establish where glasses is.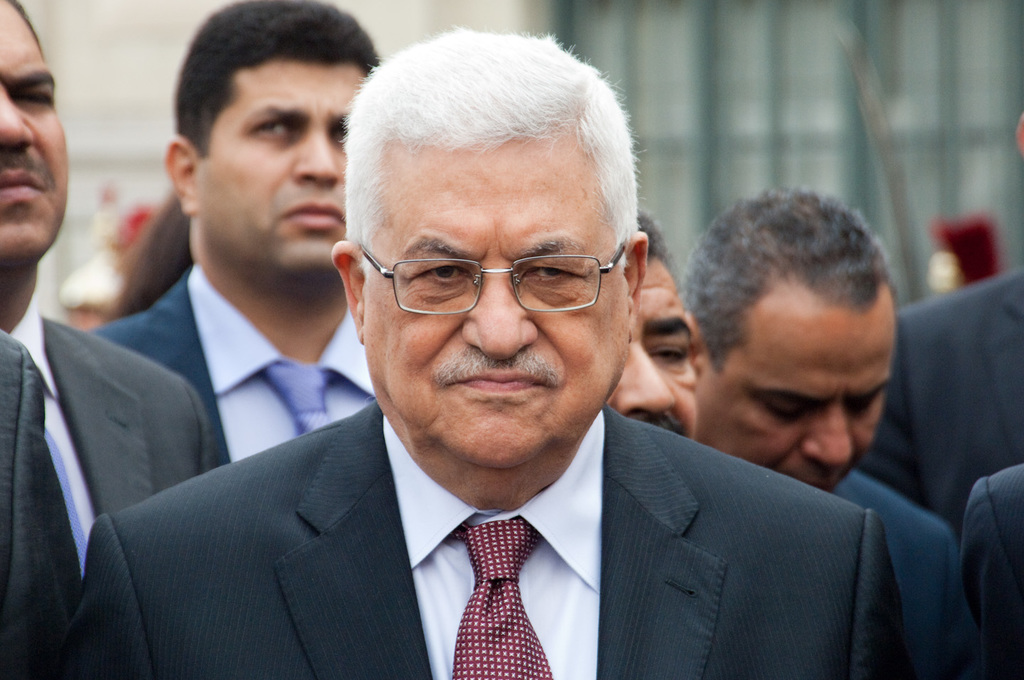
Established at [left=356, top=233, right=634, bottom=317].
